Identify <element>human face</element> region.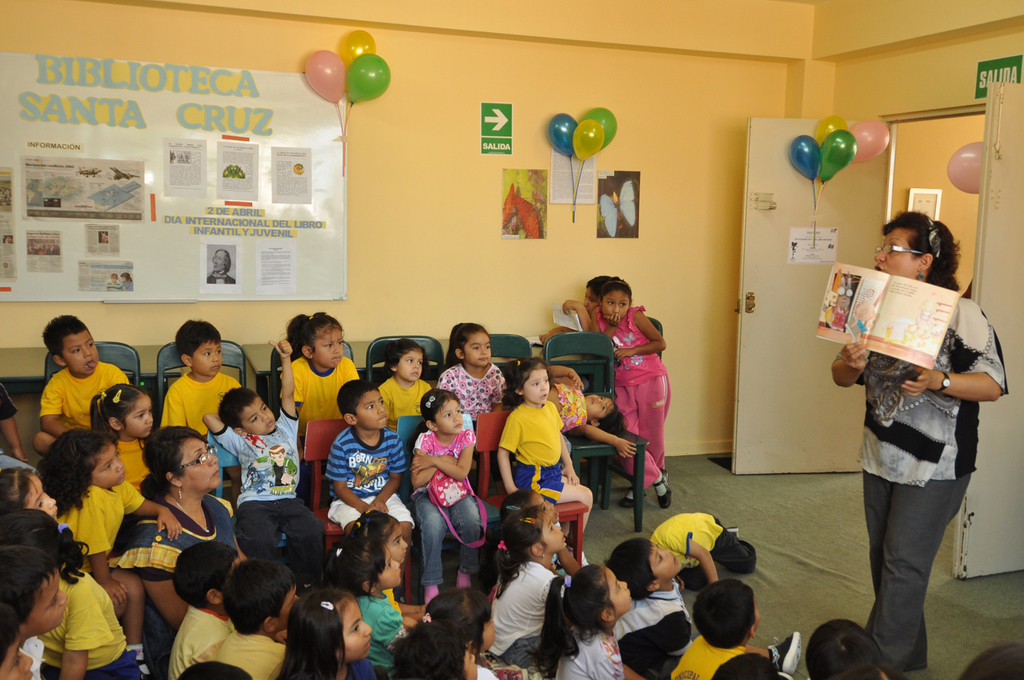
Region: 238:396:276:434.
